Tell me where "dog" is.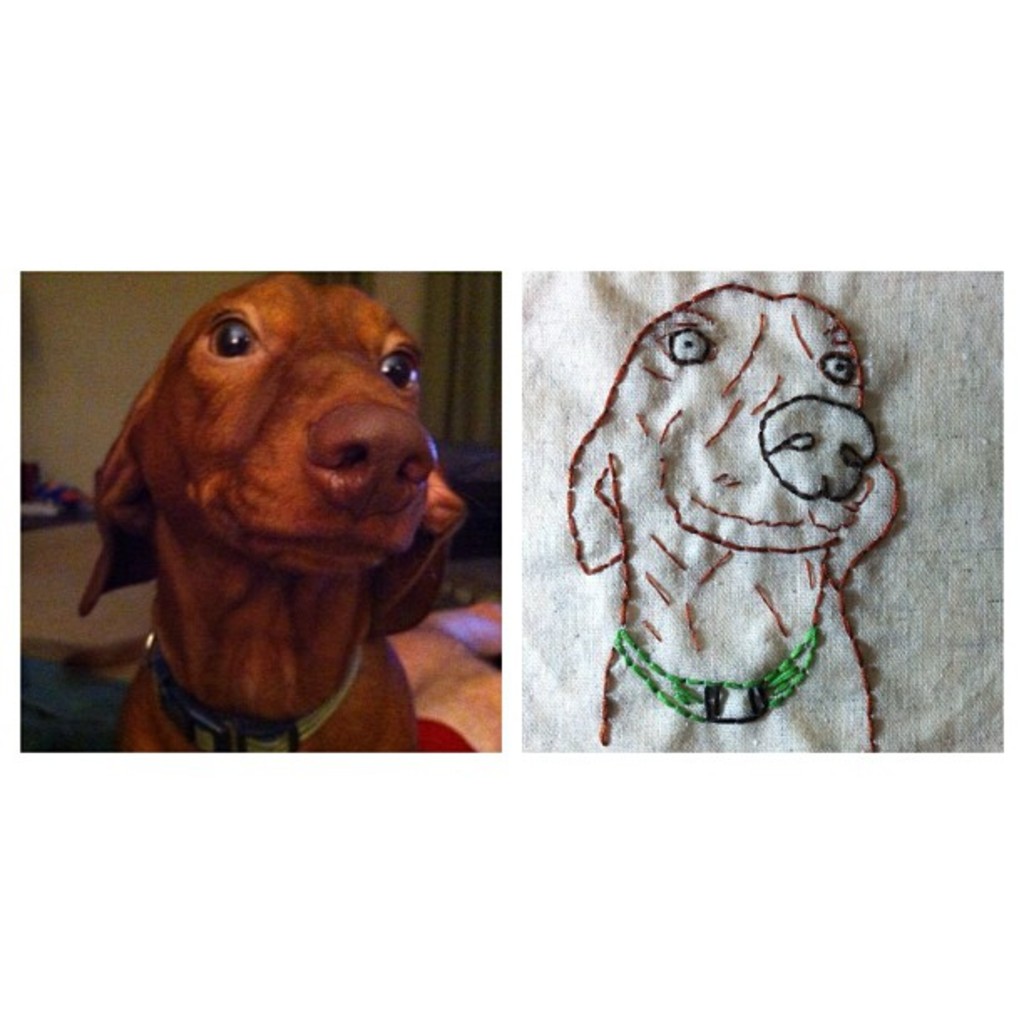
"dog" is at l=74, t=269, r=470, b=751.
